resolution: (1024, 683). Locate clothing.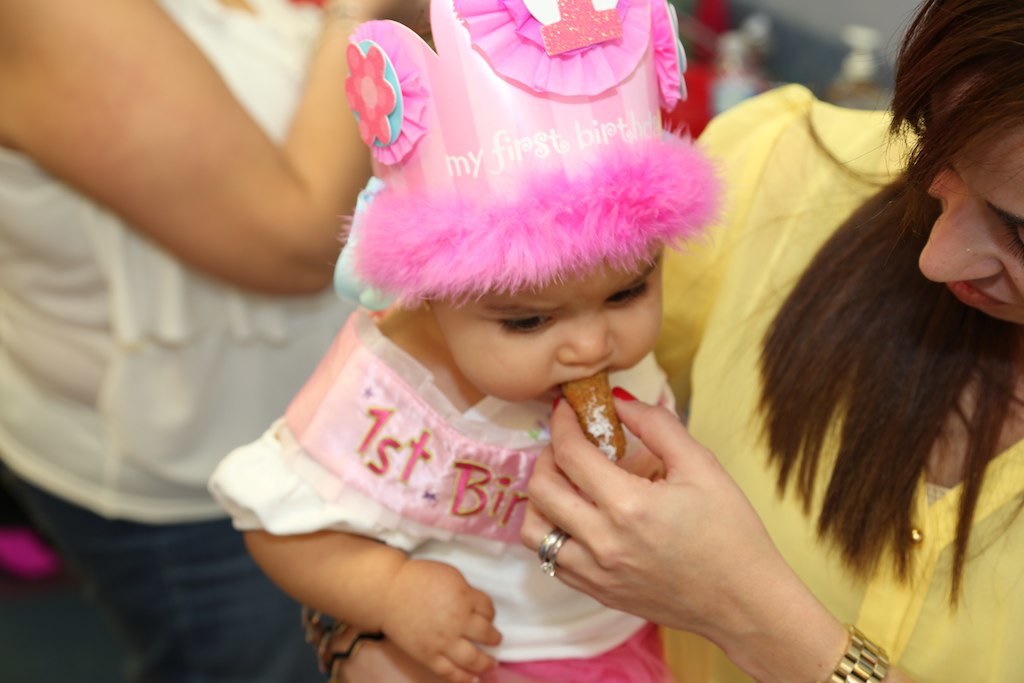
(656,83,1023,682).
